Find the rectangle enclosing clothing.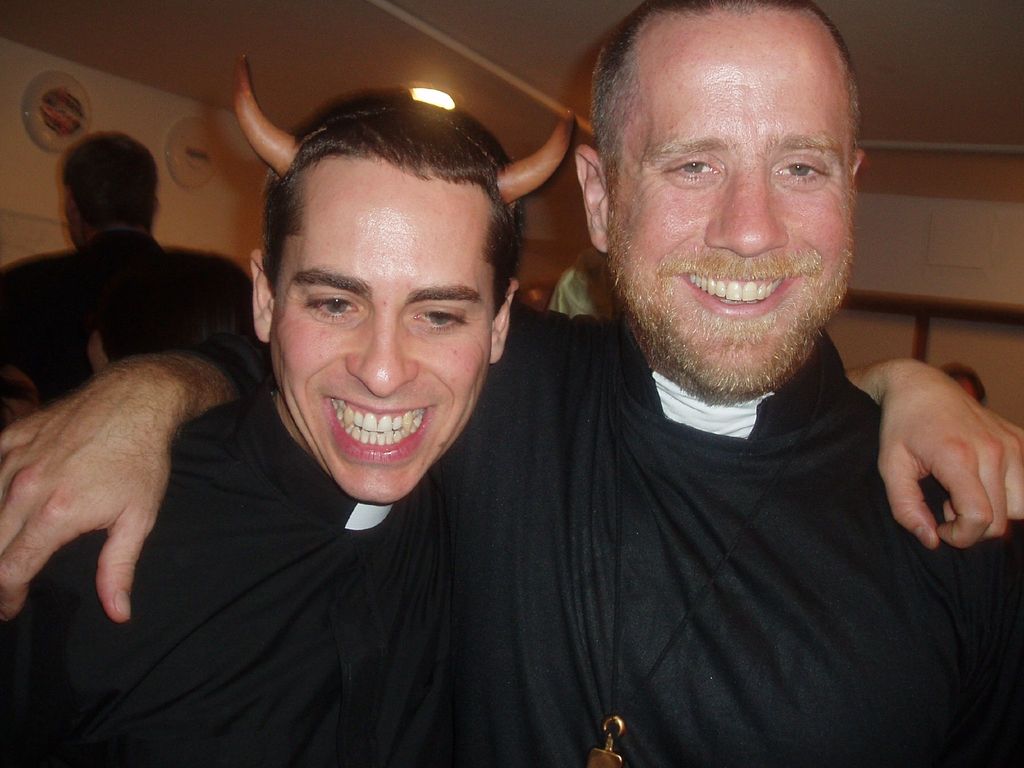
(left=456, top=282, right=1010, bottom=750).
